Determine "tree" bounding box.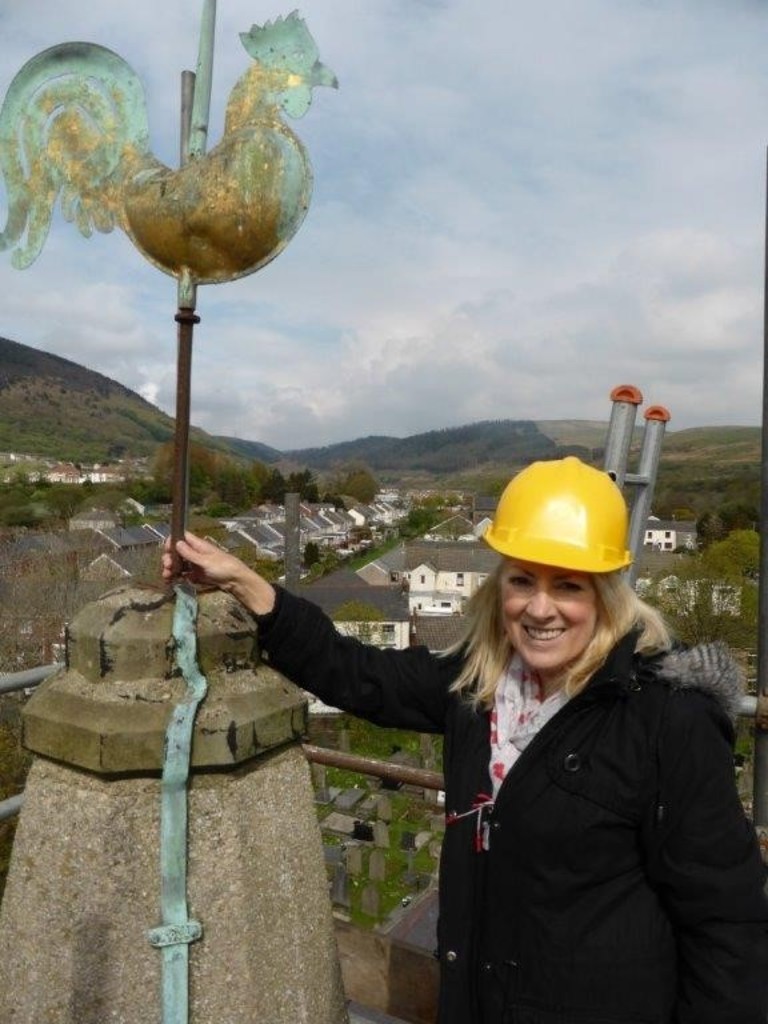
Determined: rect(307, 541, 320, 565).
